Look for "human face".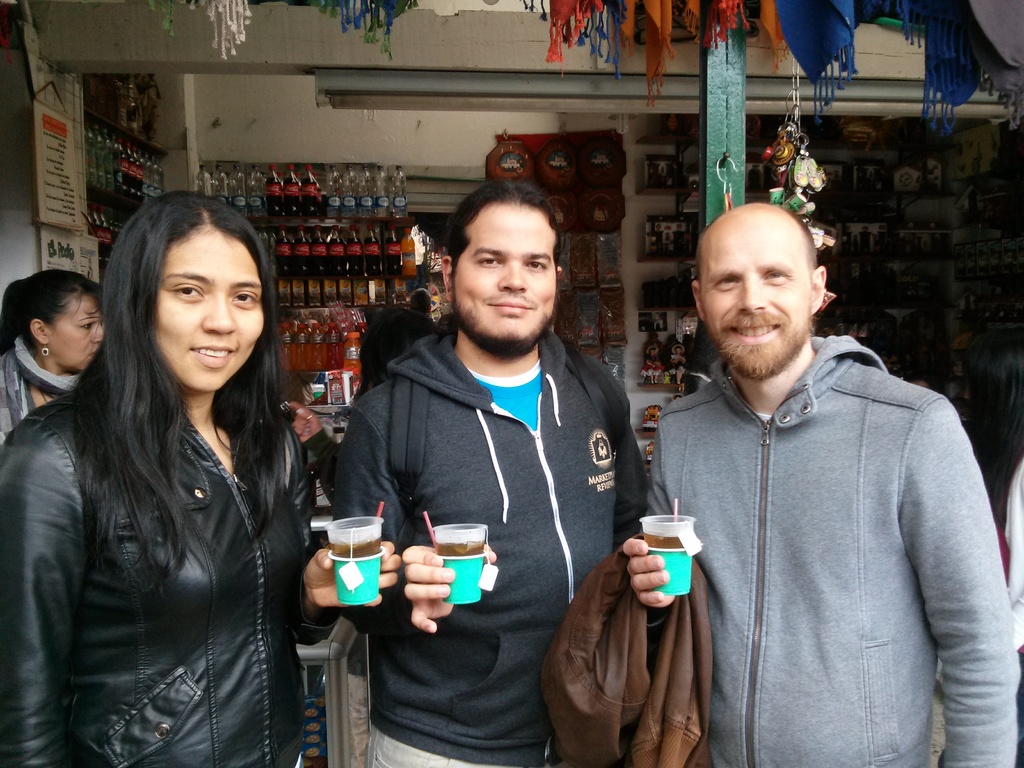
Found: [454, 200, 557, 346].
